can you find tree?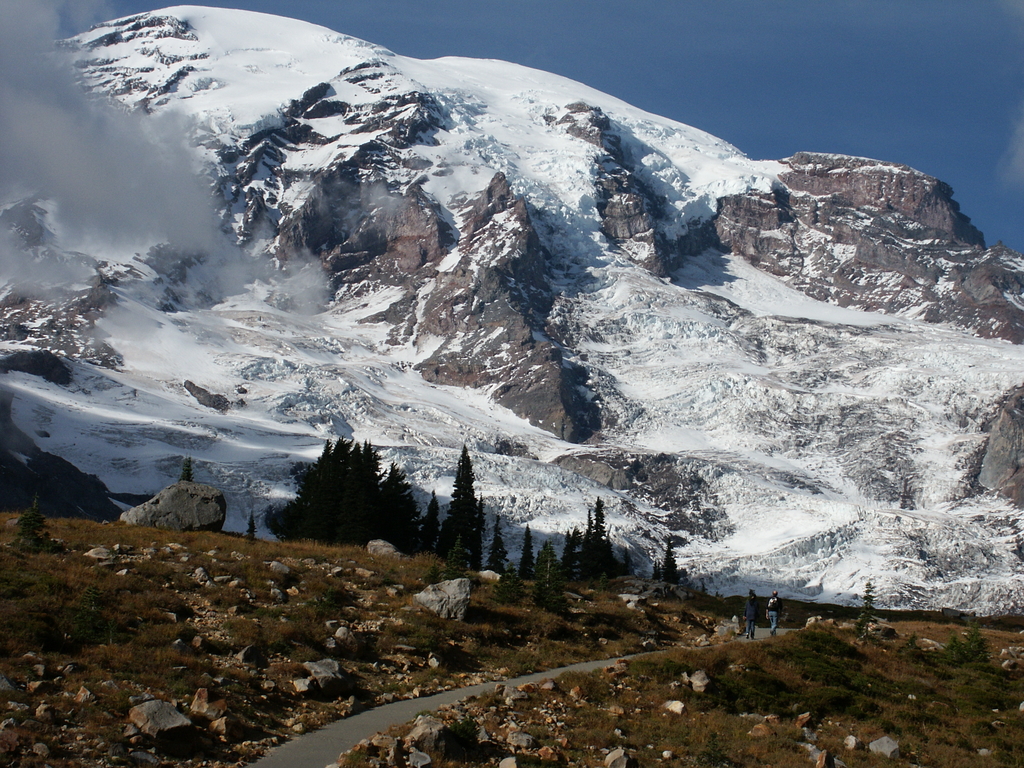
Yes, bounding box: l=485, t=517, r=511, b=575.
